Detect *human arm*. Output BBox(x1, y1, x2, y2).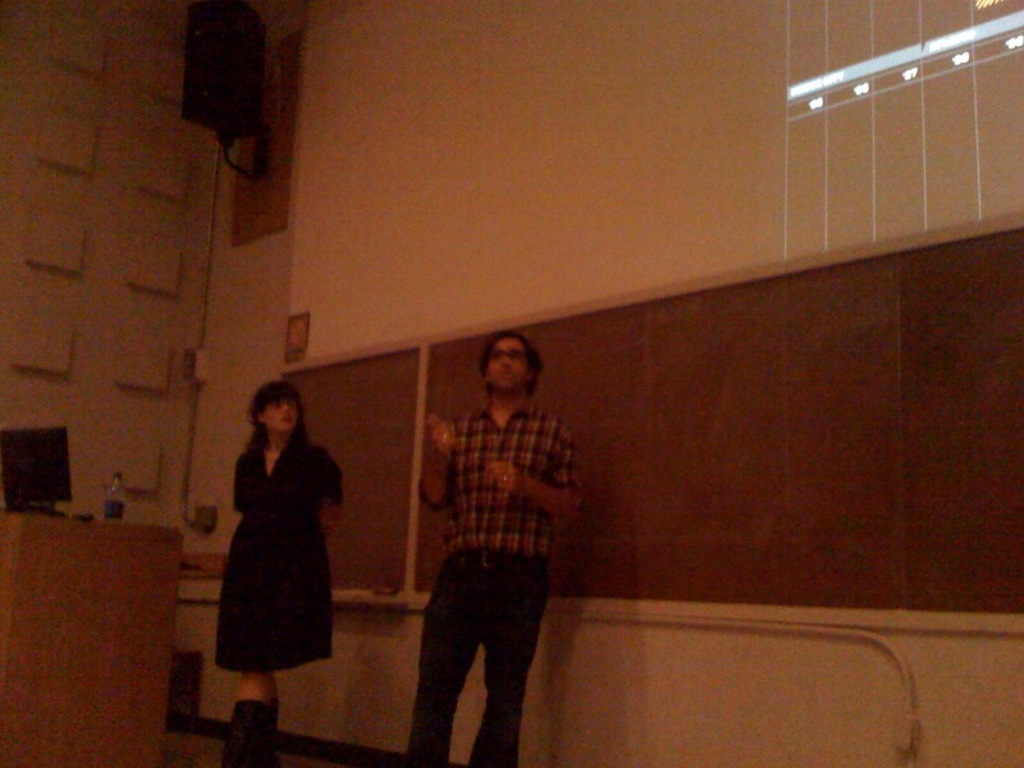
BBox(232, 457, 244, 511).
